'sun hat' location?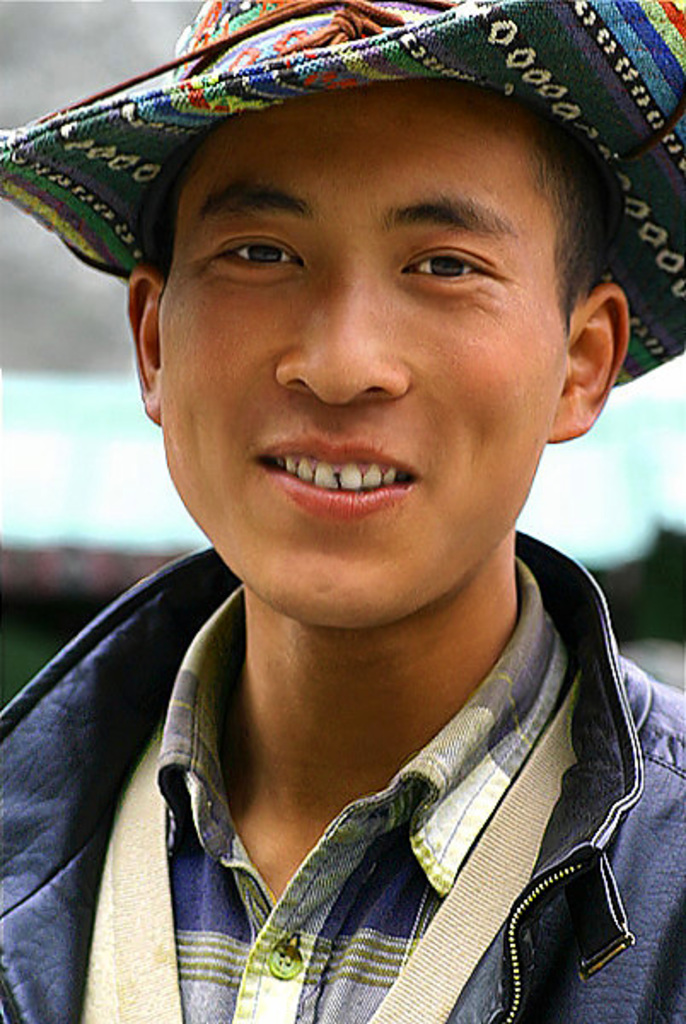
<region>0, 0, 684, 391</region>
